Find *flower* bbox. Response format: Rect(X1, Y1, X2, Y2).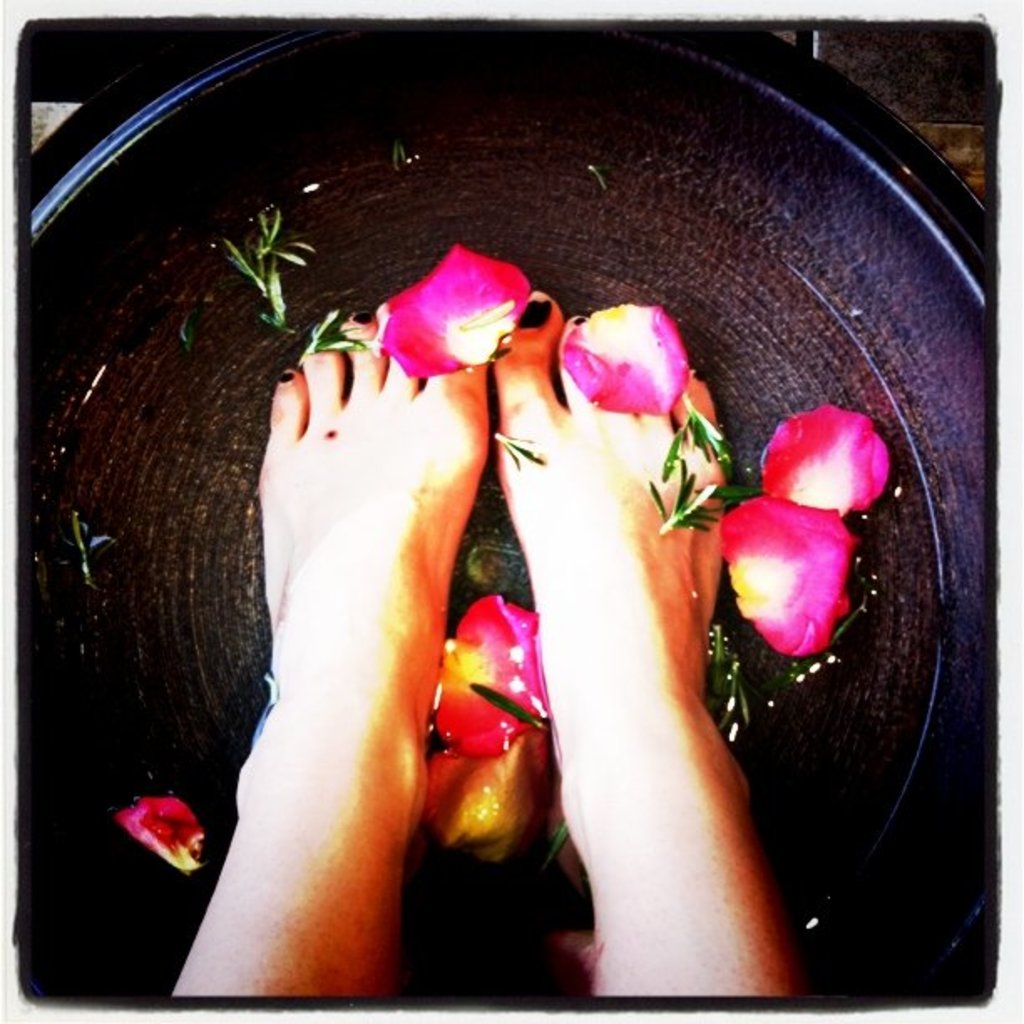
Rect(376, 248, 542, 373).
